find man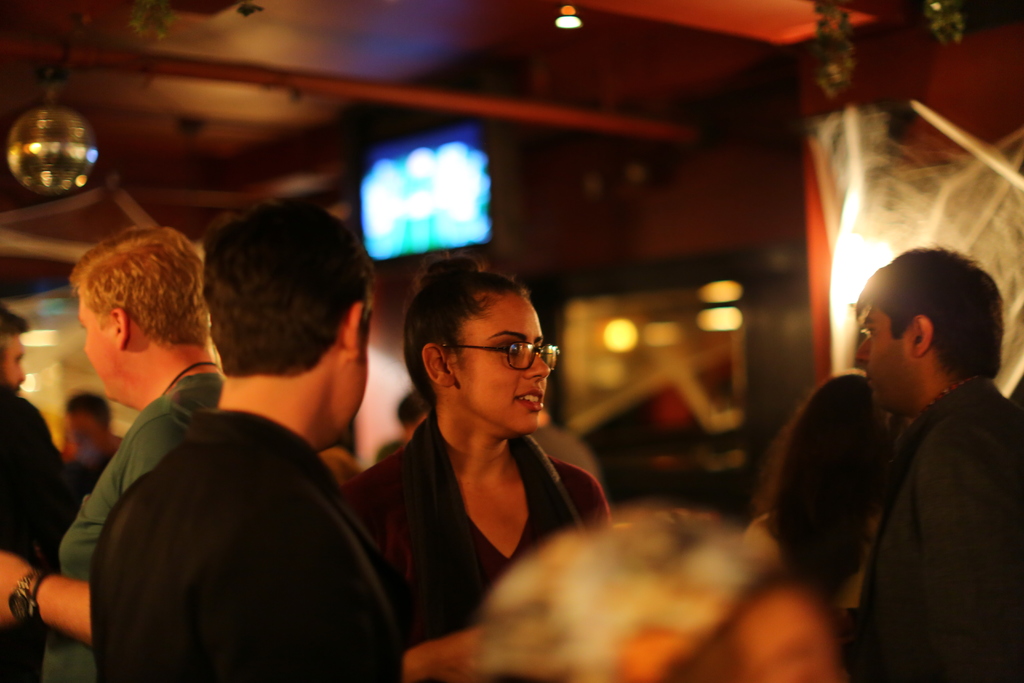
x1=794, y1=230, x2=1023, y2=671
